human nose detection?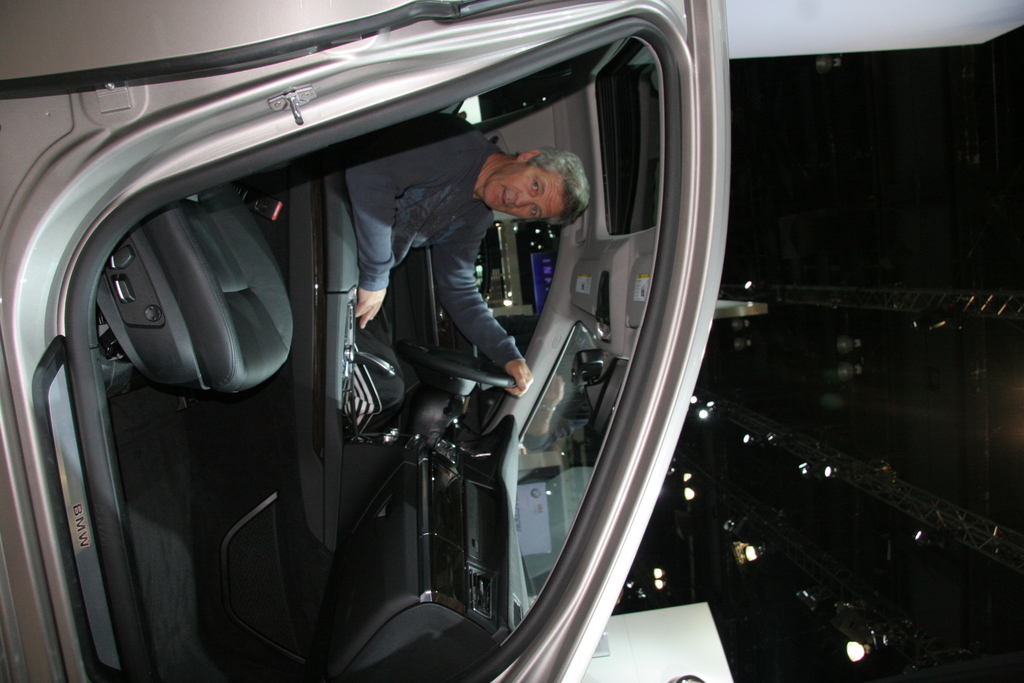
515,195,536,209
